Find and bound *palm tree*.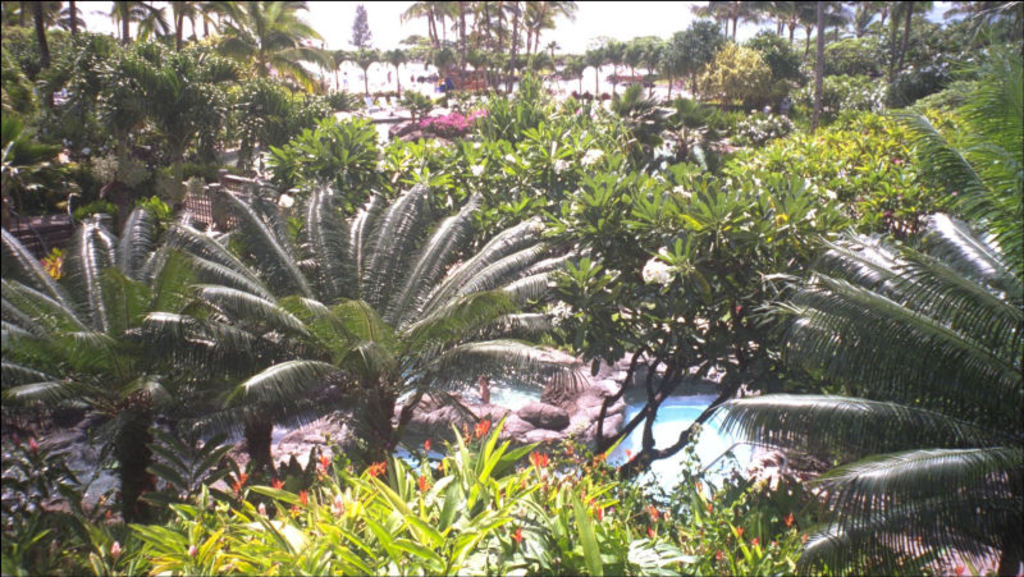
Bound: (781, 12, 847, 65).
